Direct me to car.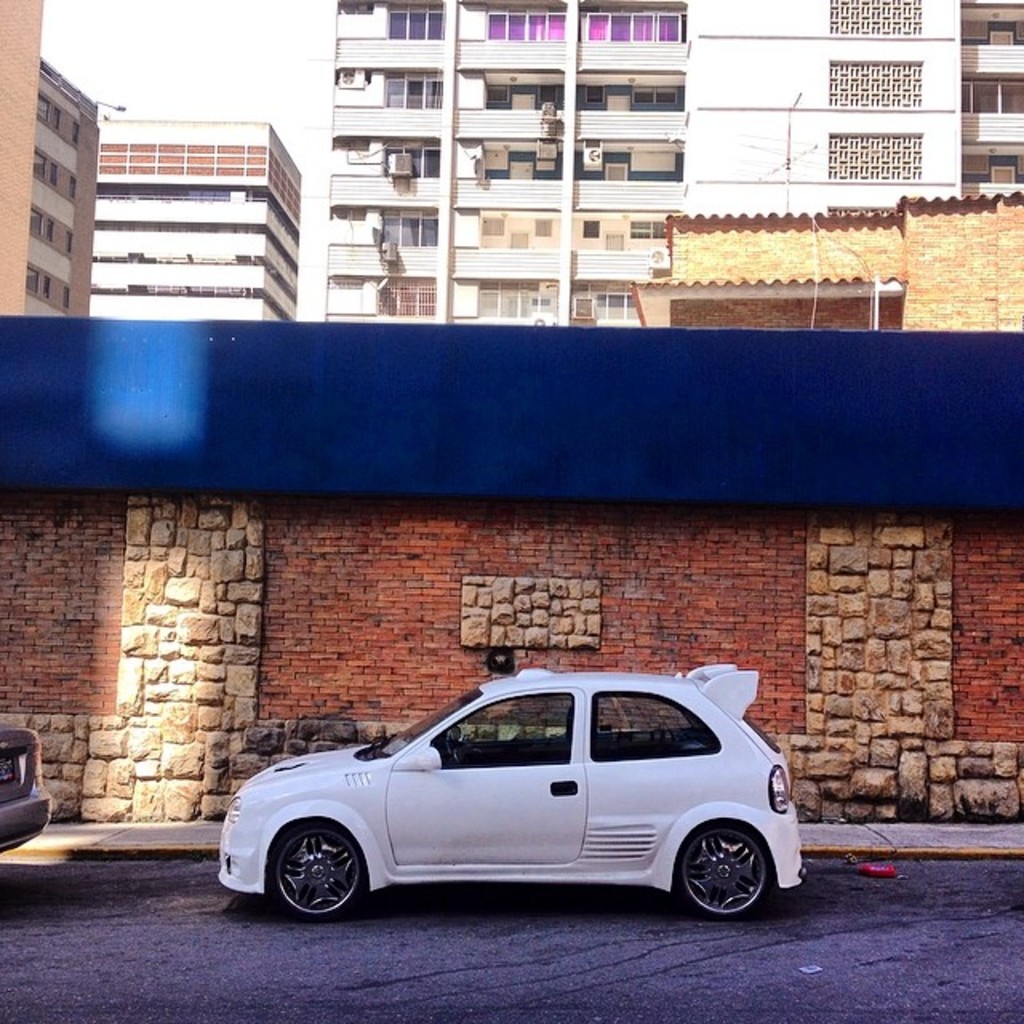
Direction: (0,723,46,848).
